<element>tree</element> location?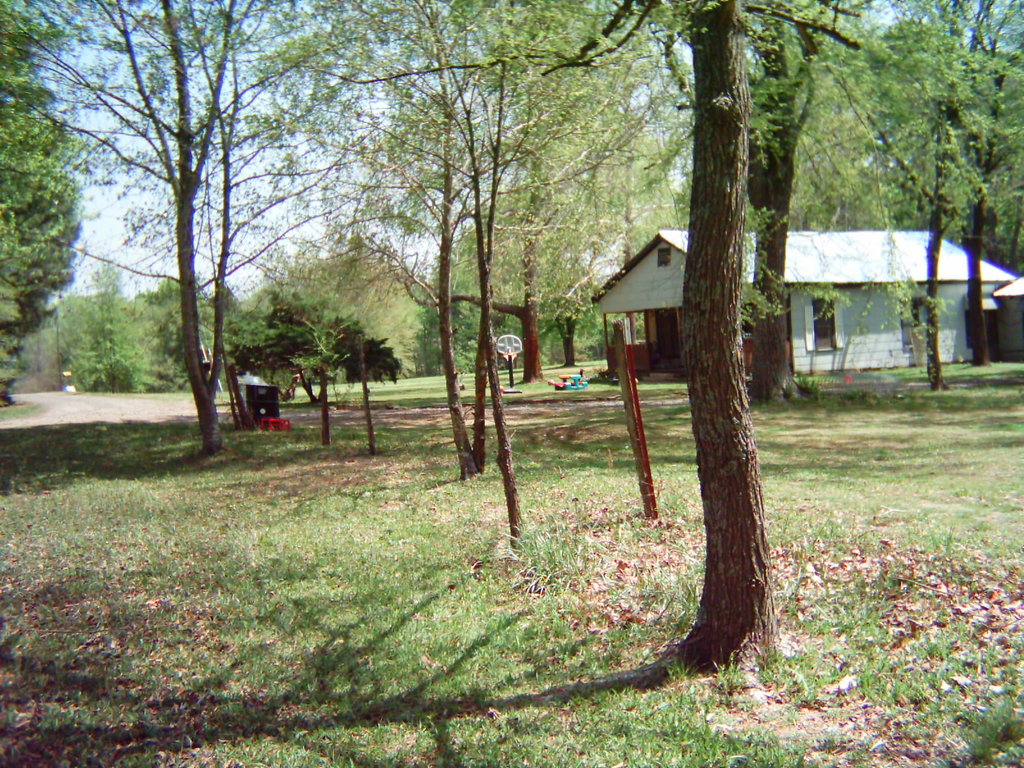
[227, 267, 397, 467]
